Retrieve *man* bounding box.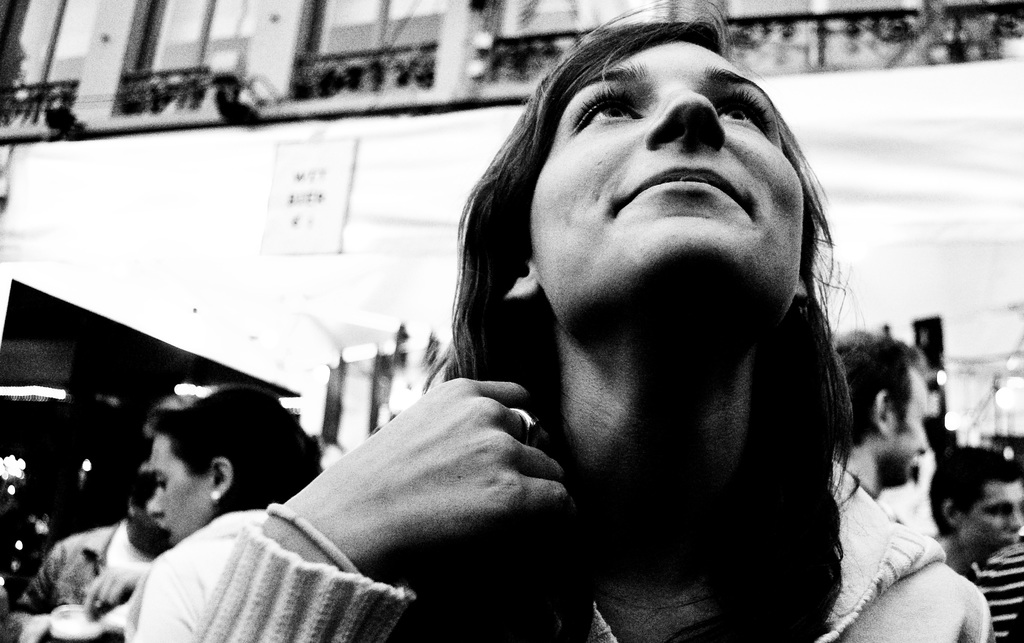
Bounding box: x1=929, y1=446, x2=1023, y2=585.
